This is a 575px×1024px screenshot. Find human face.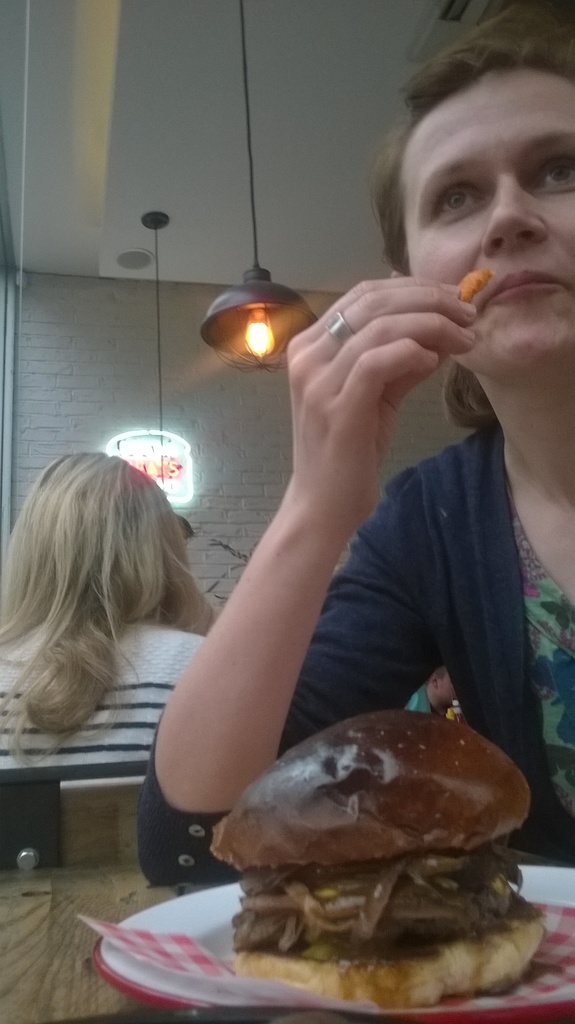
Bounding box: box=[407, 68, 574, 369].
